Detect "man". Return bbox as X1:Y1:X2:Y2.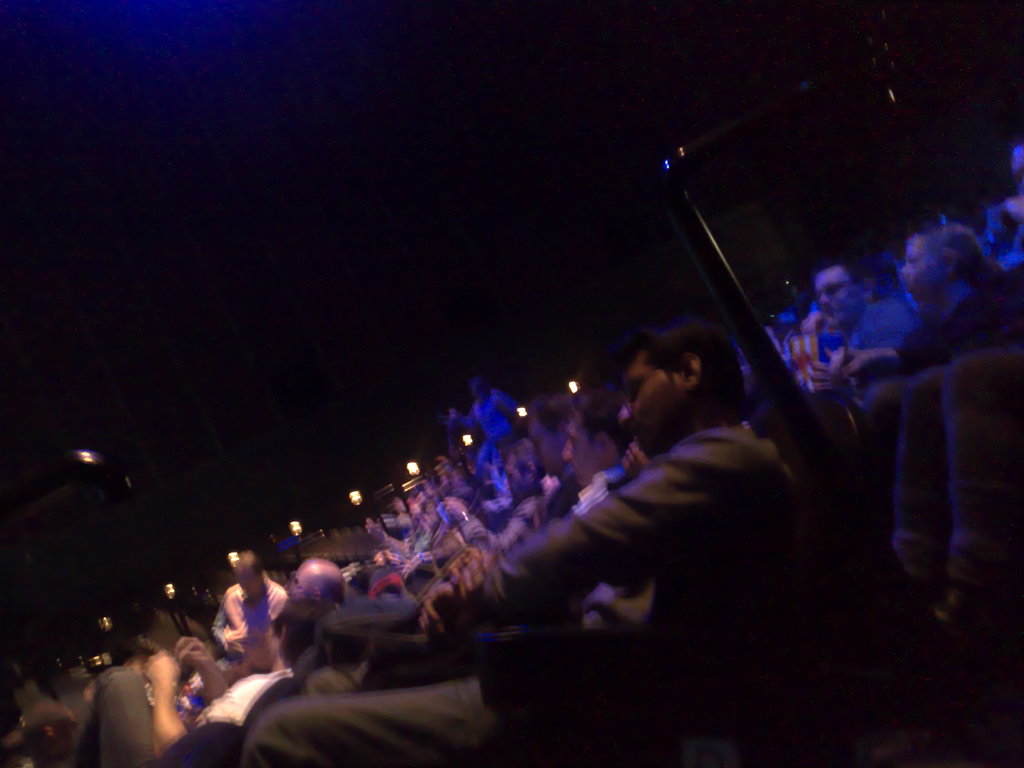
806:259:912:355.
